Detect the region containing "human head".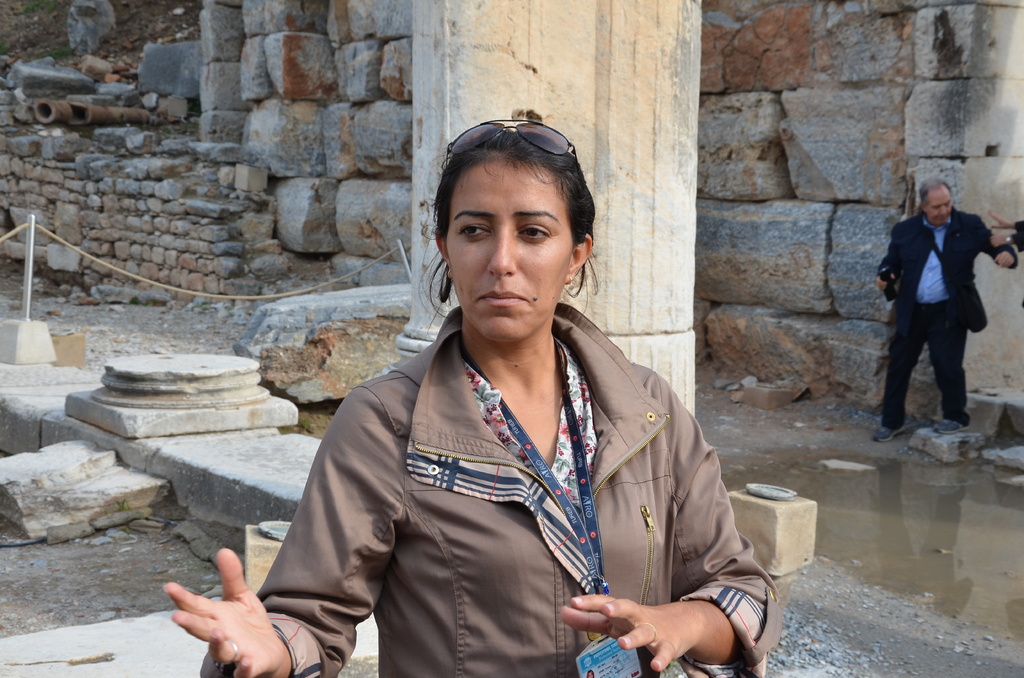
l=416, t=115, r=596, b=350.
